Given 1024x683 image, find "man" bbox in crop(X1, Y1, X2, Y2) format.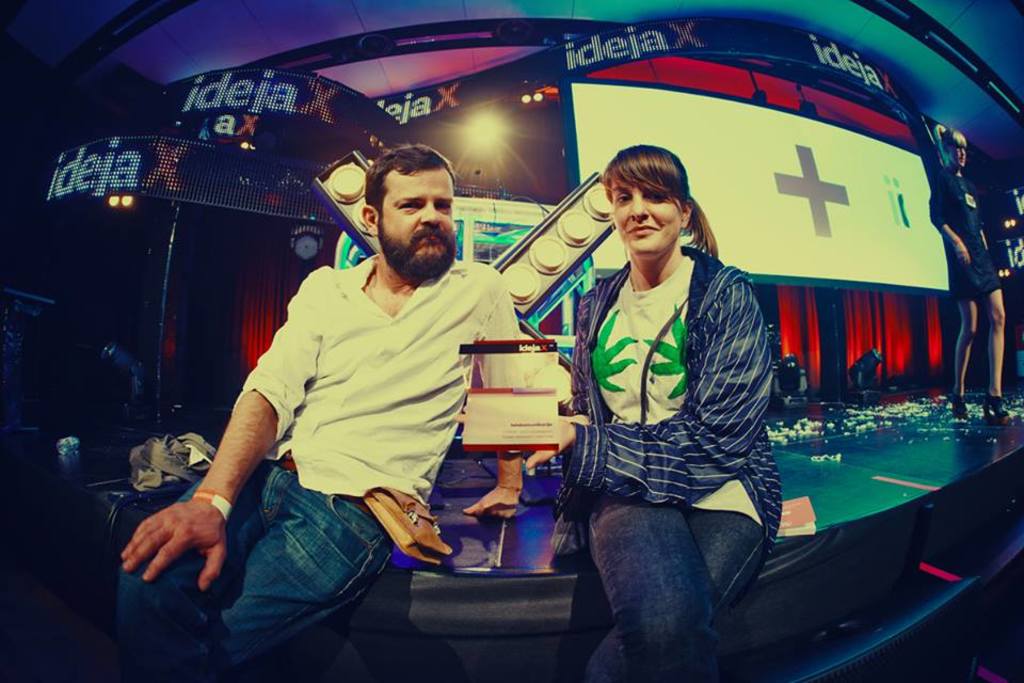
crop(182, 157, 527, 633).
